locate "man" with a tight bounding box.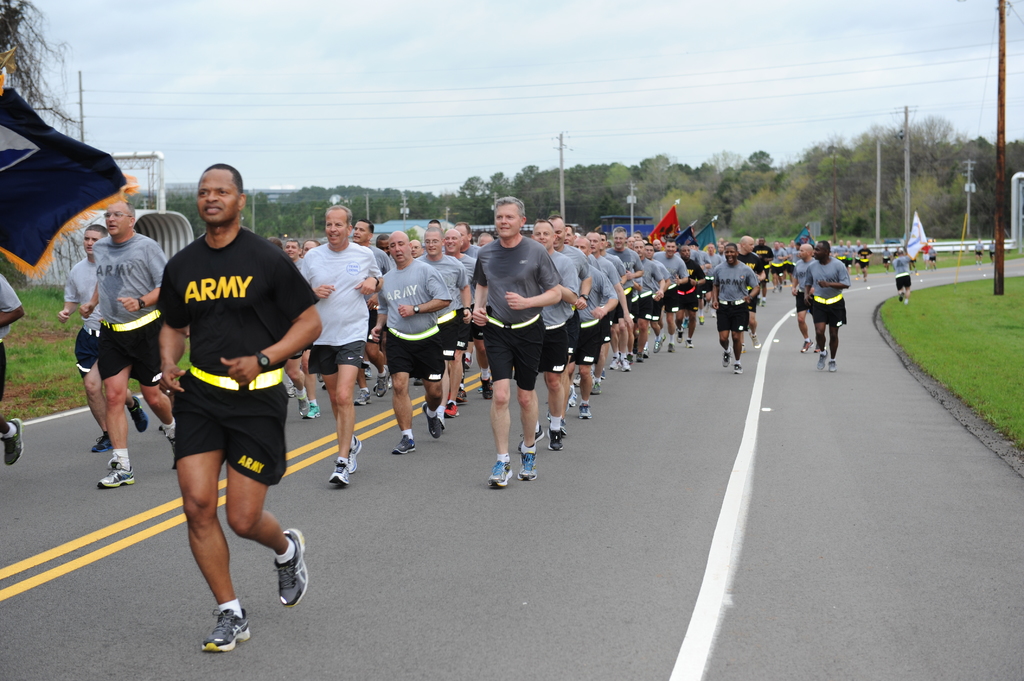
[516,219,581,451].
